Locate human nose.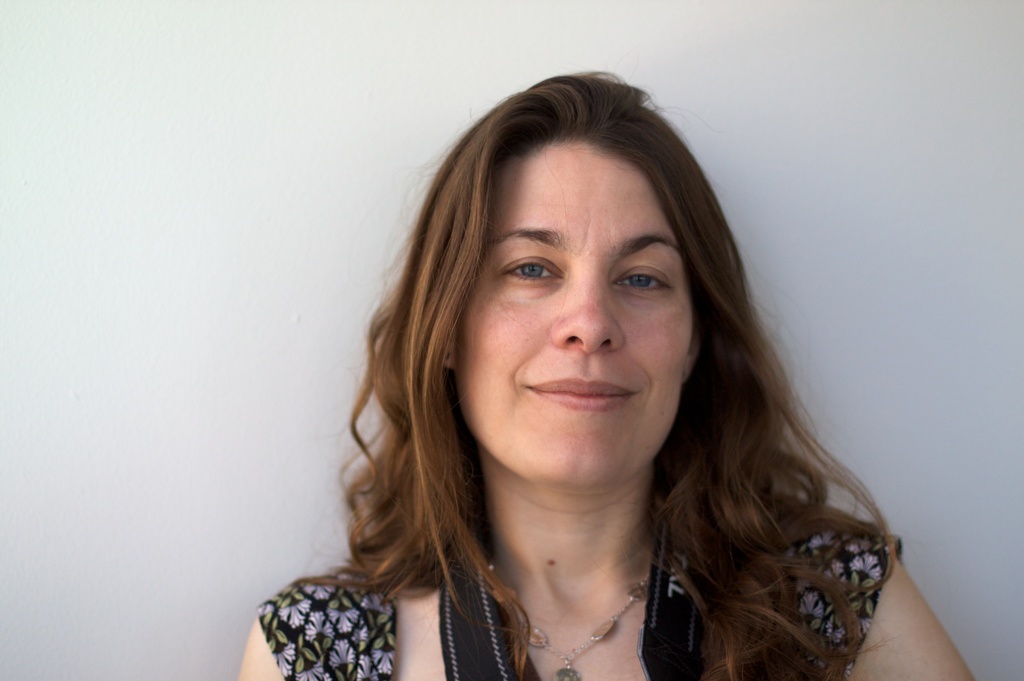
Bounding box: x1=550, y1=267, x2=625, y2=354.
